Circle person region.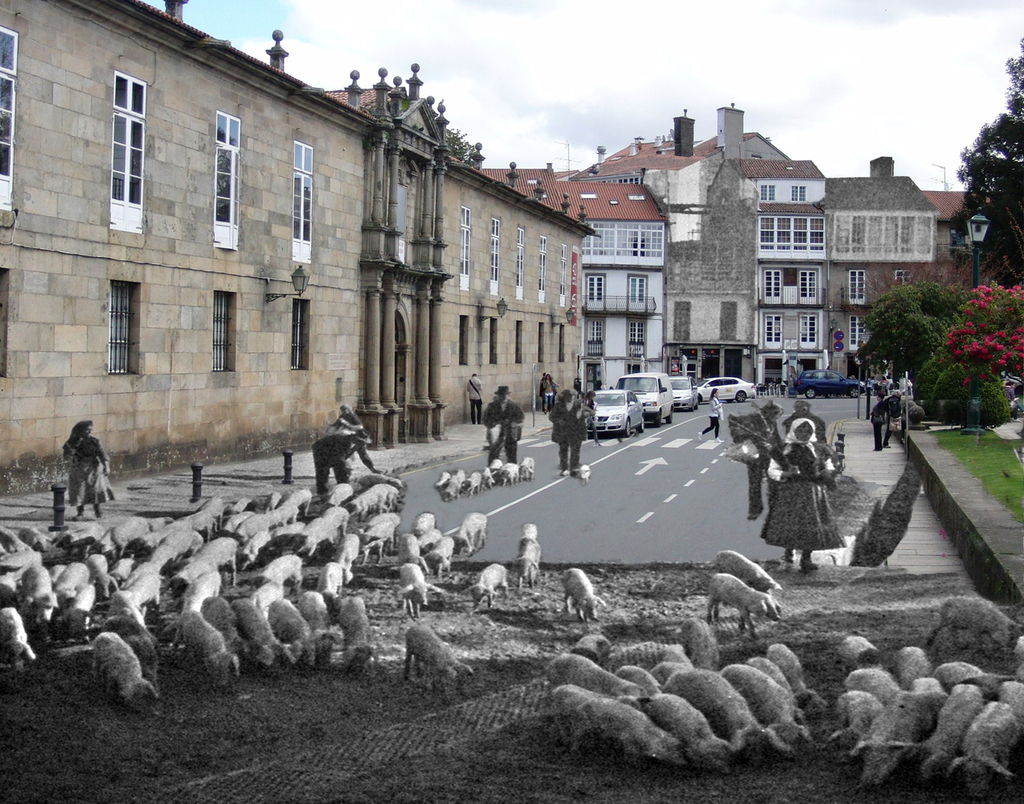
Region: pyautogui.locateOnScreen(314, 431, 364, 499).
